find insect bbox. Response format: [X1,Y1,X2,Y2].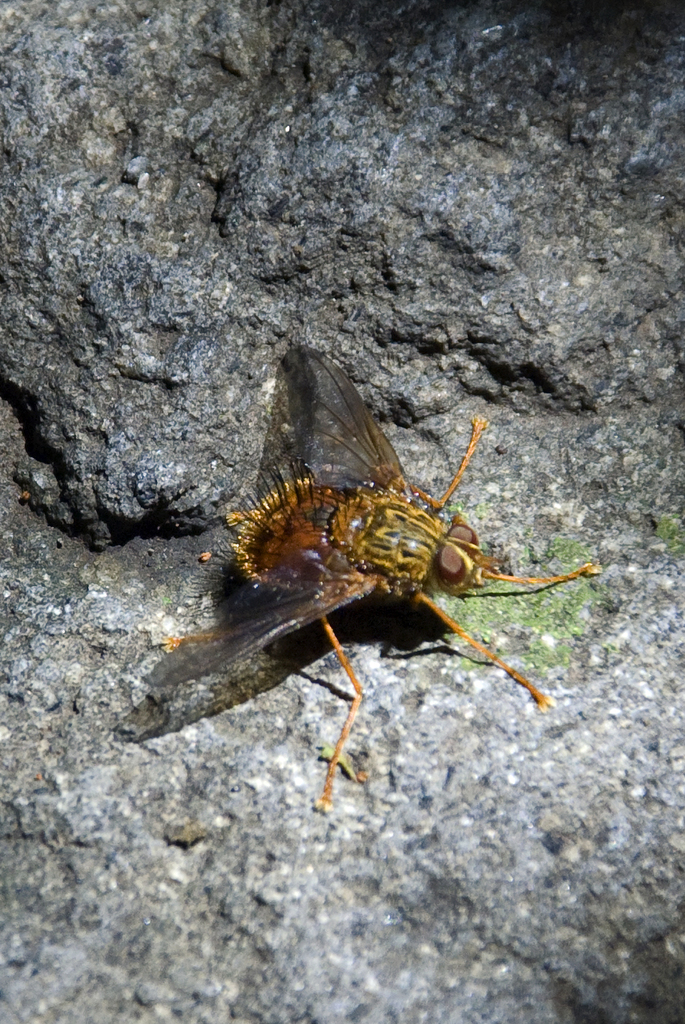
[127,337,604,819].
